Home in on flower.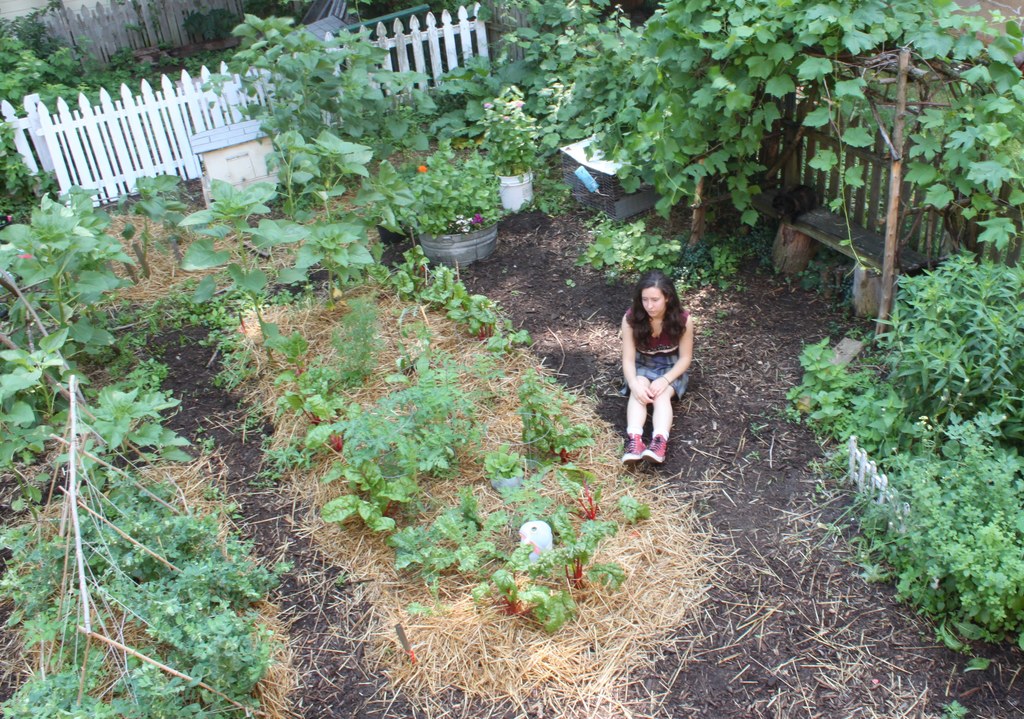
Homed in at (416,164,429,174).
